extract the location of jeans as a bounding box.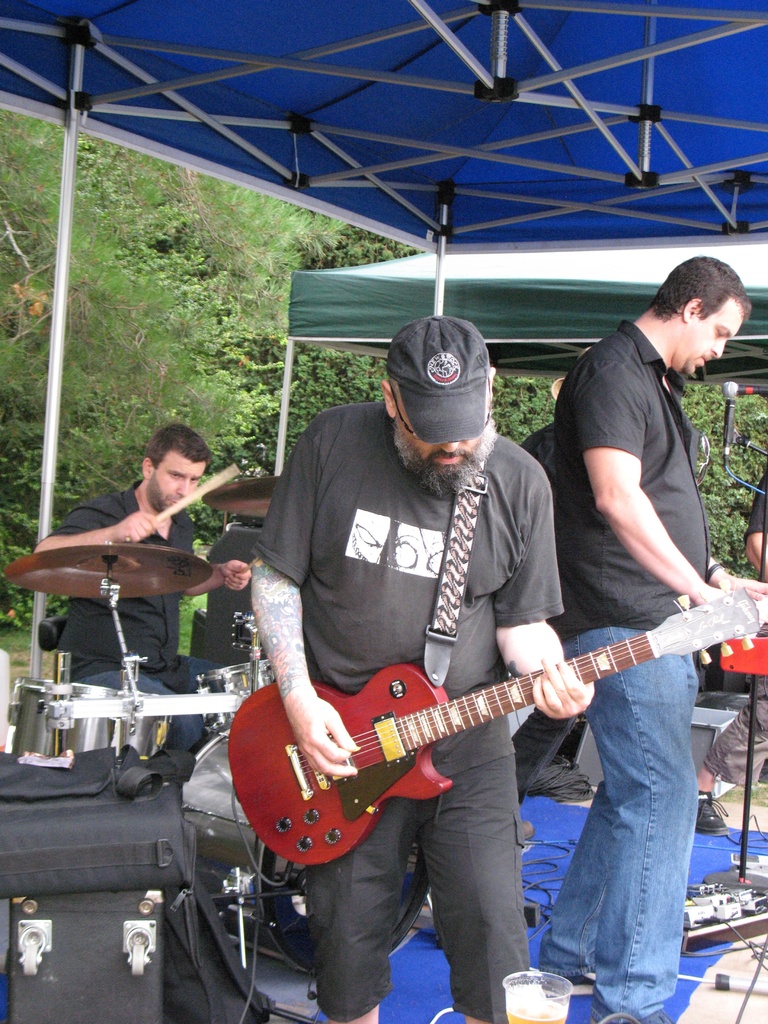
select_region(92, 650, 221, 753).
